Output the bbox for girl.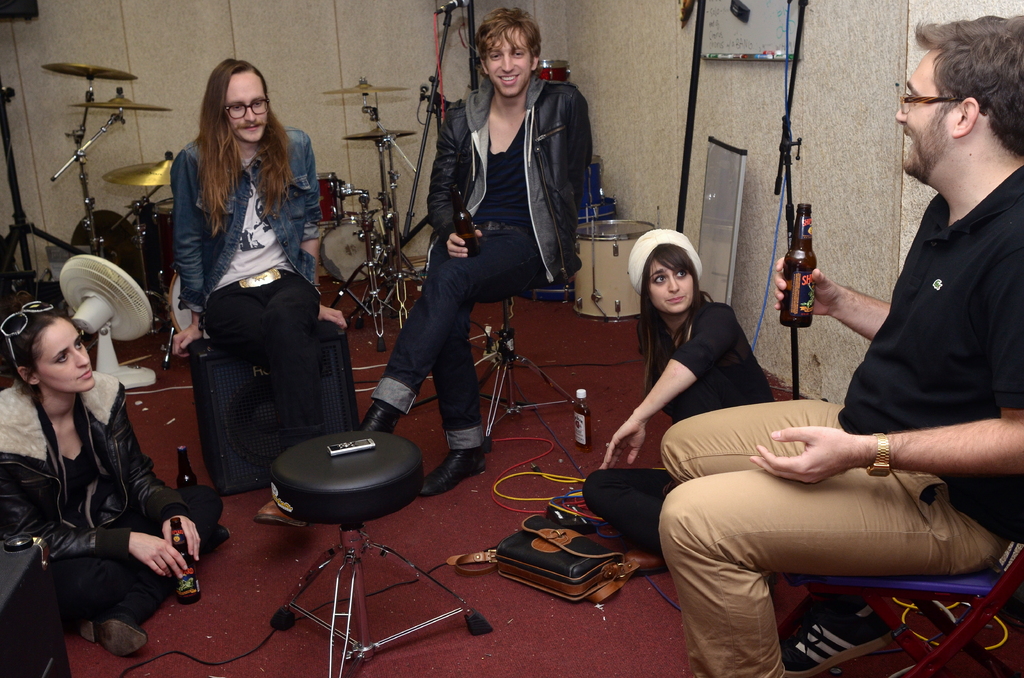
x1=580 y1=228 x2=780 y2=561.
